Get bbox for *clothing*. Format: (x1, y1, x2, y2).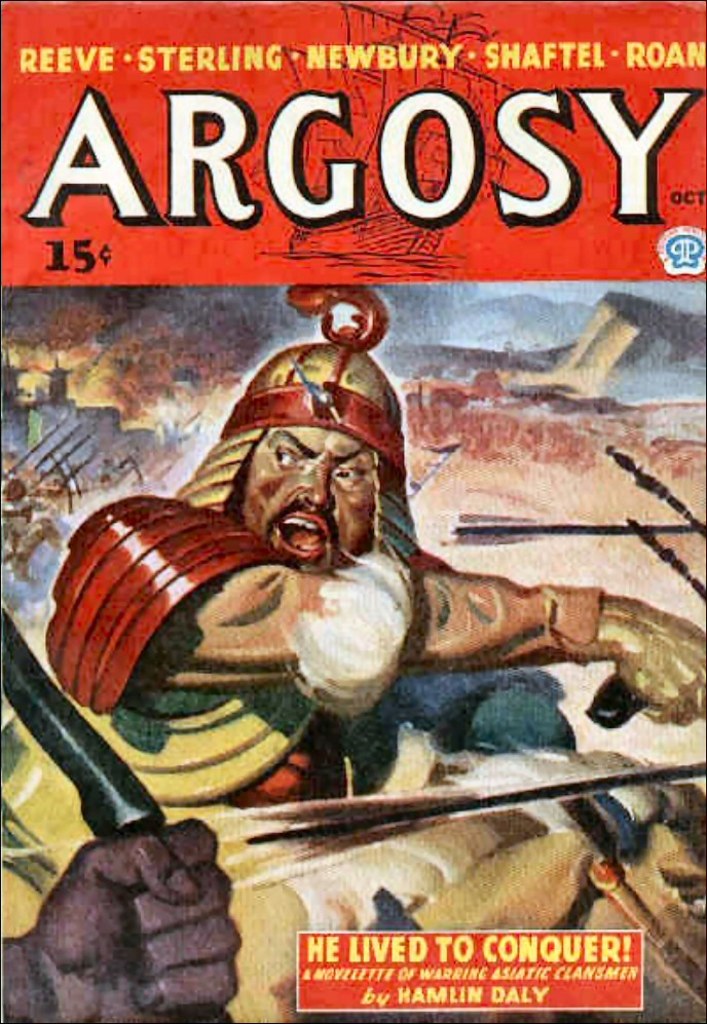
(0, 502, 582, 1023).
